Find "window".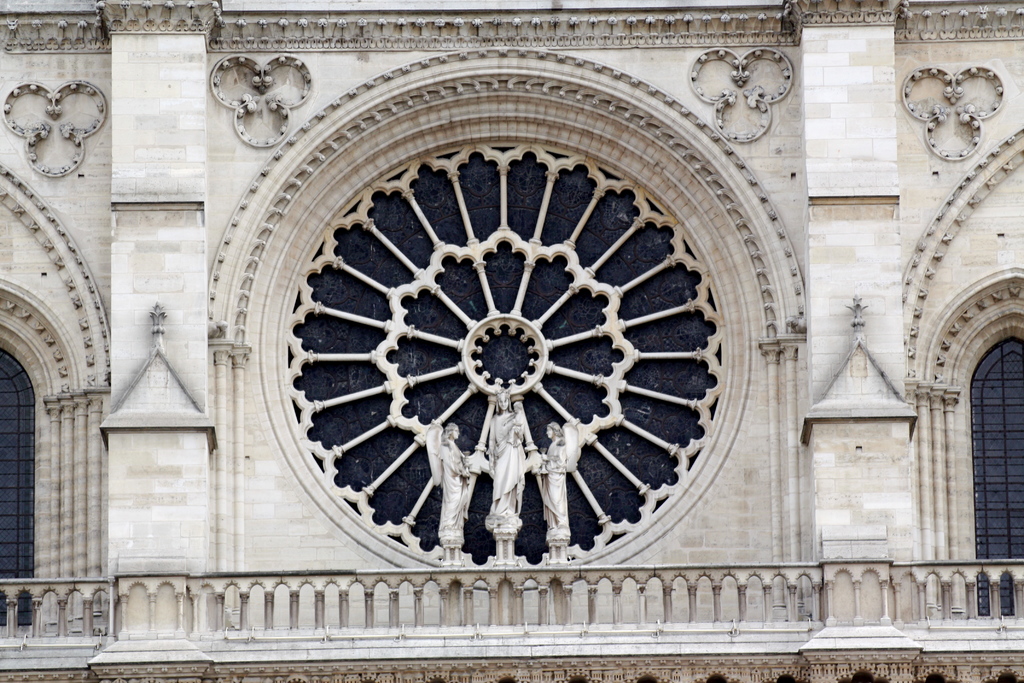
<bbox>971, 331, 1023, 616</bbox>.
